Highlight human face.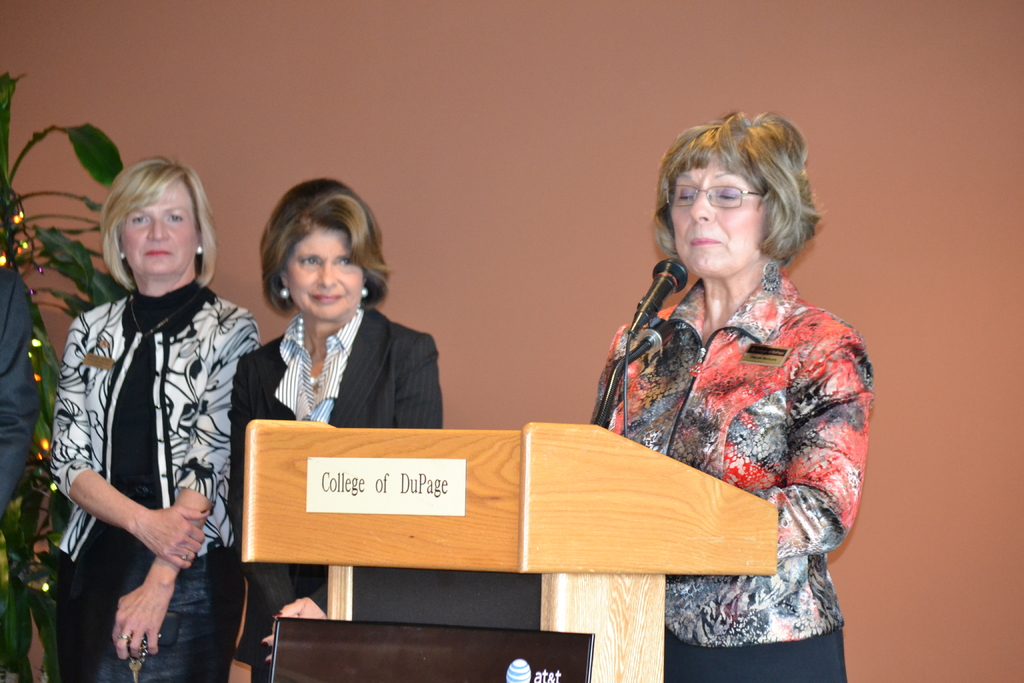
Highlighted region: <box>668,163,766,274</box>.
